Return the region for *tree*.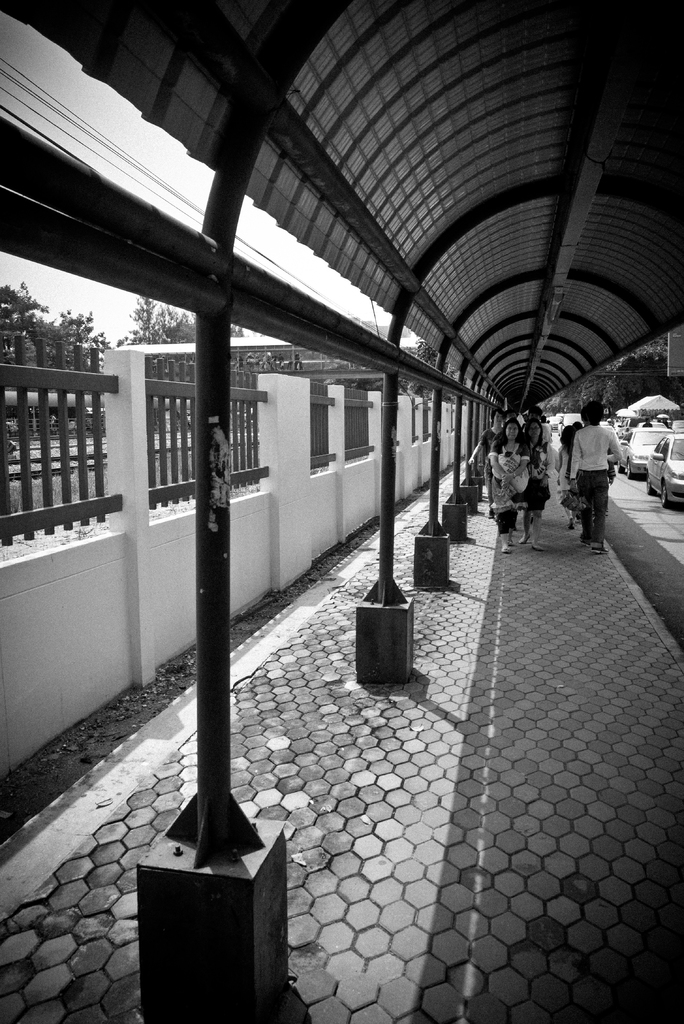
34:302:106:424.
